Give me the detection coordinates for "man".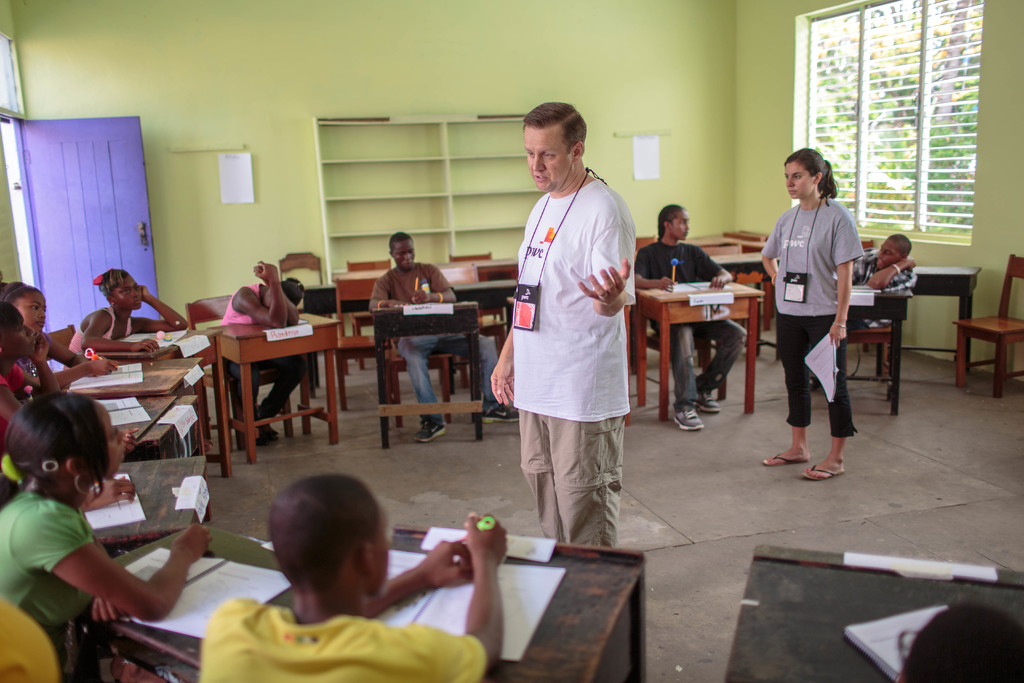
rect(495, 76, 640, 559).
